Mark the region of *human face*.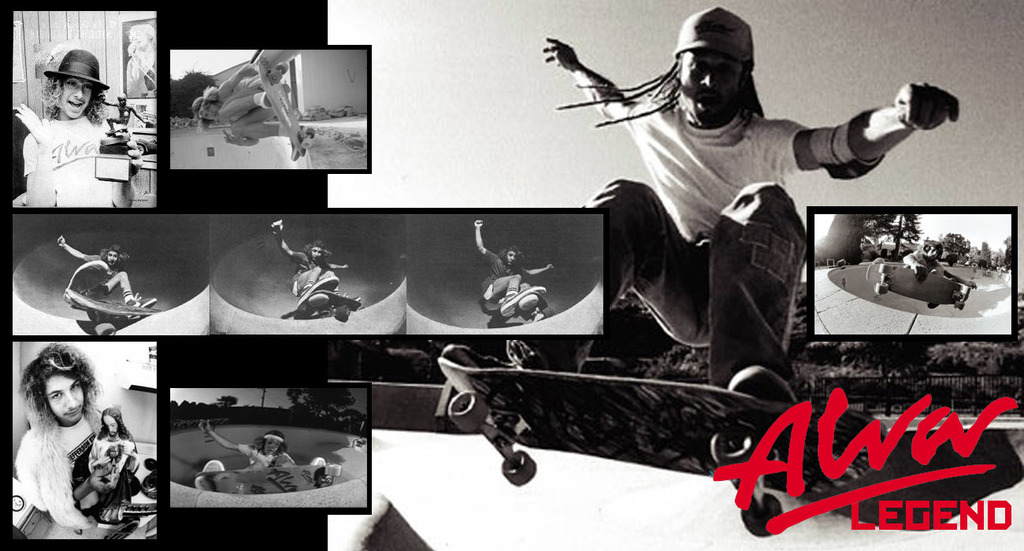
Region: [266, 441, 280, 454].
